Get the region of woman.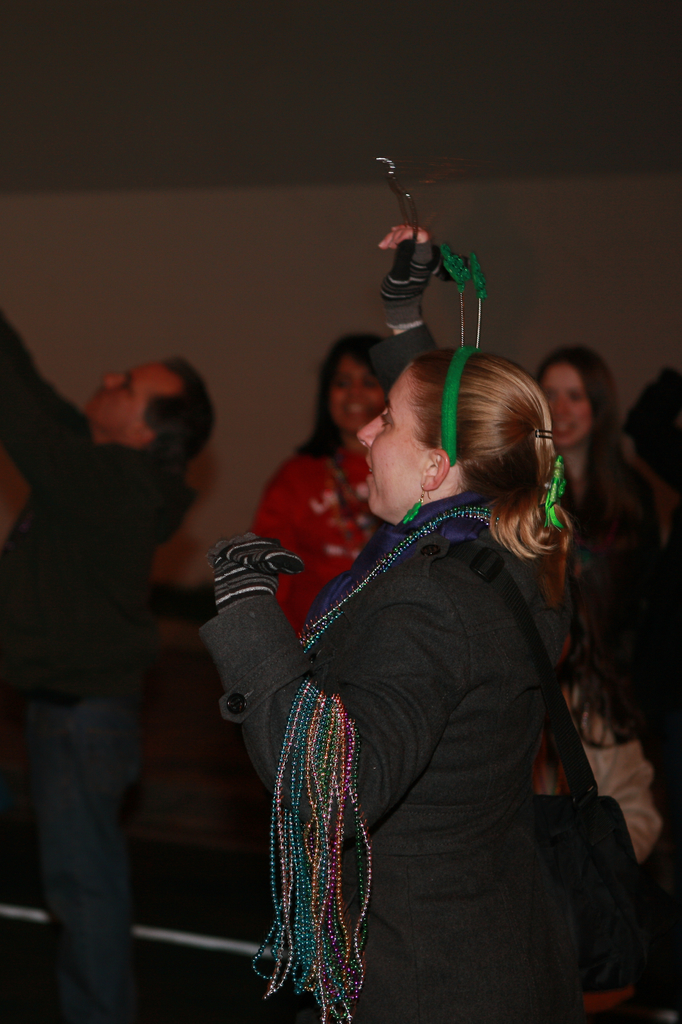
x1=244, y1=335, x2=401, y2=653.
